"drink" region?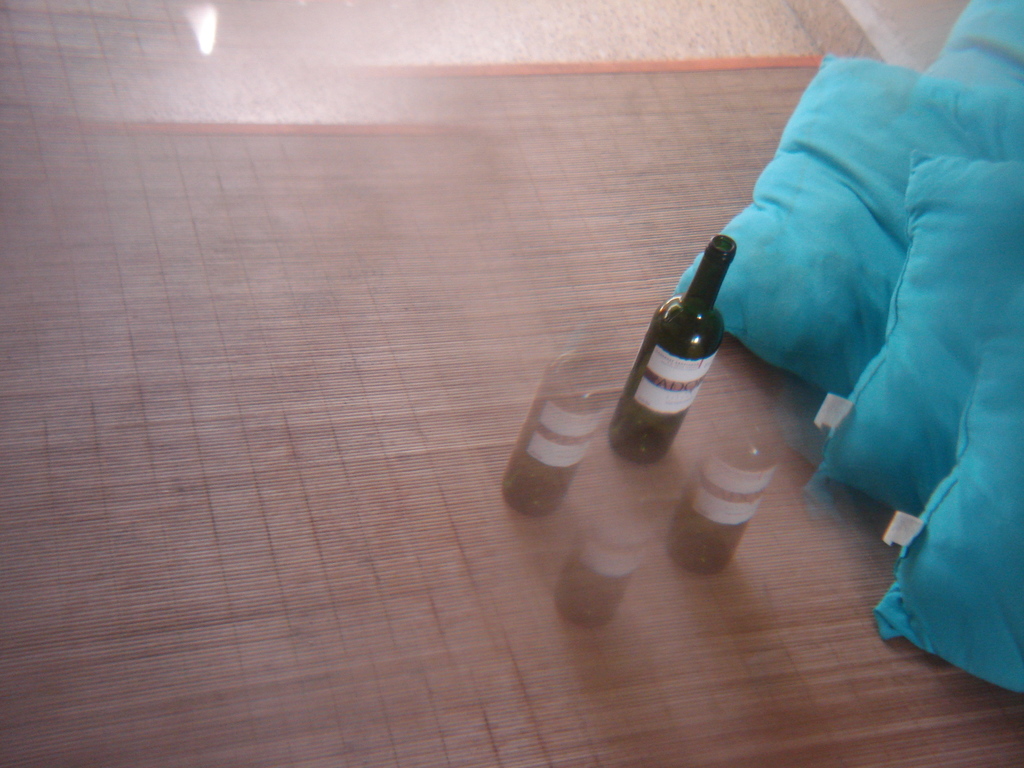
crop(614, 241, 744, 466)
